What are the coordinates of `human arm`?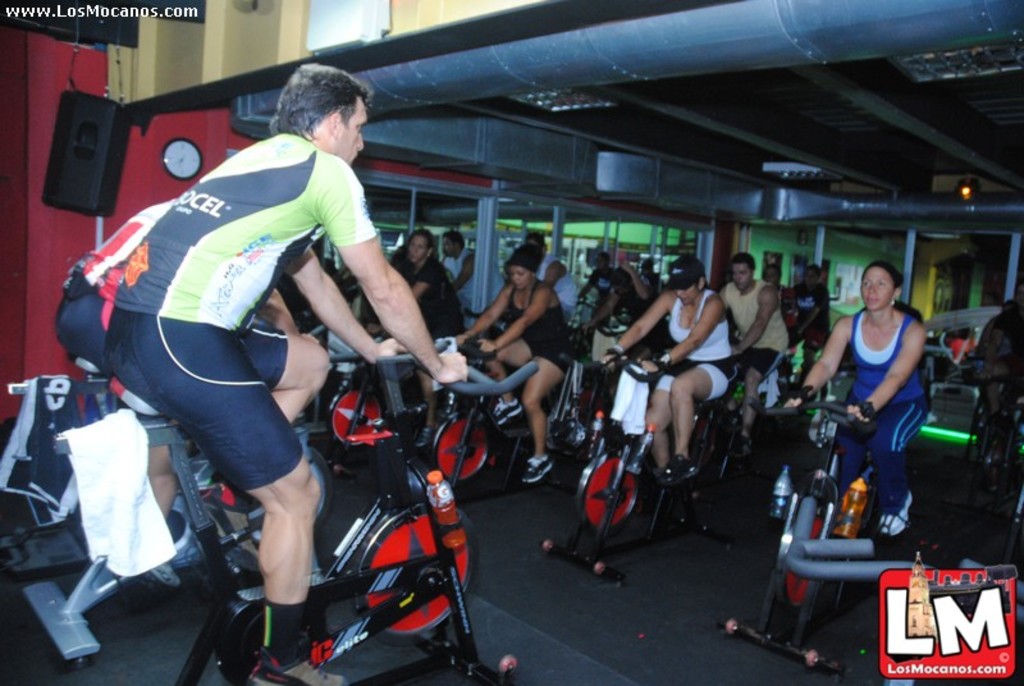
select_region(582, 294, 621, 331).
